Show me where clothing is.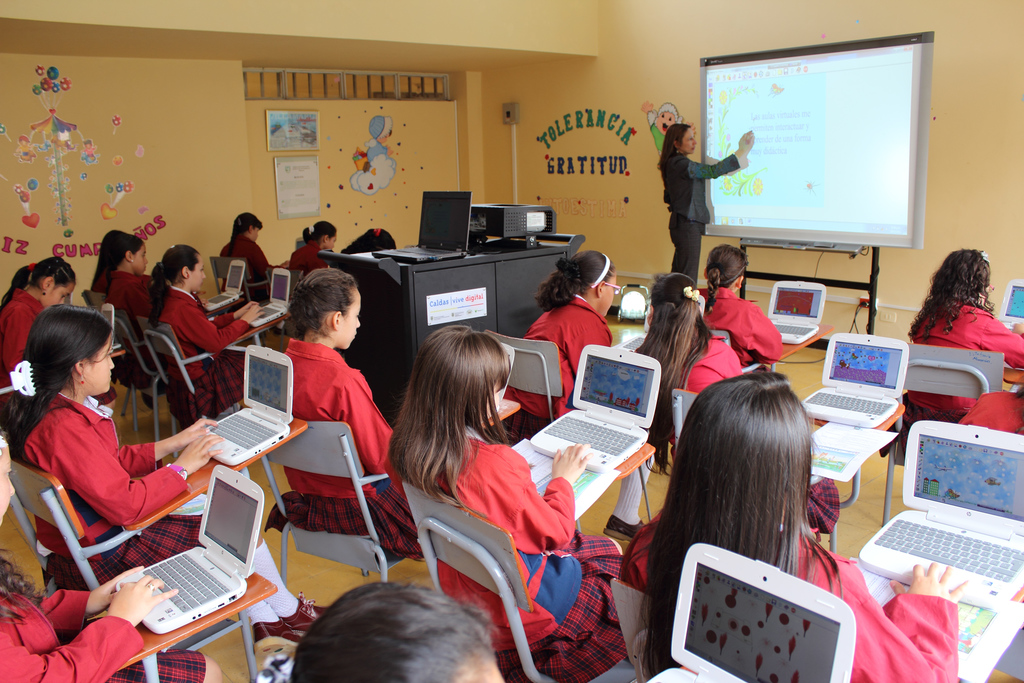
clothing is at <bbox>506, 293, 609, 441</bbox>.
